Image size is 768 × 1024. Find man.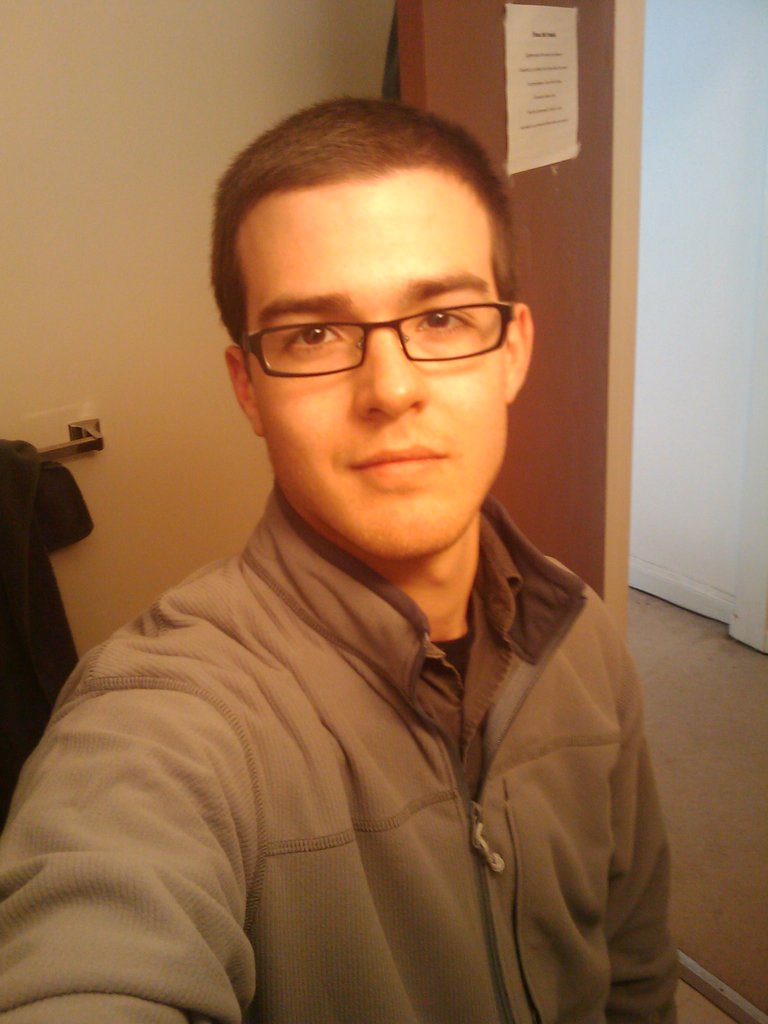
(x1=56, y1=49, x2=692, y2=1023).
